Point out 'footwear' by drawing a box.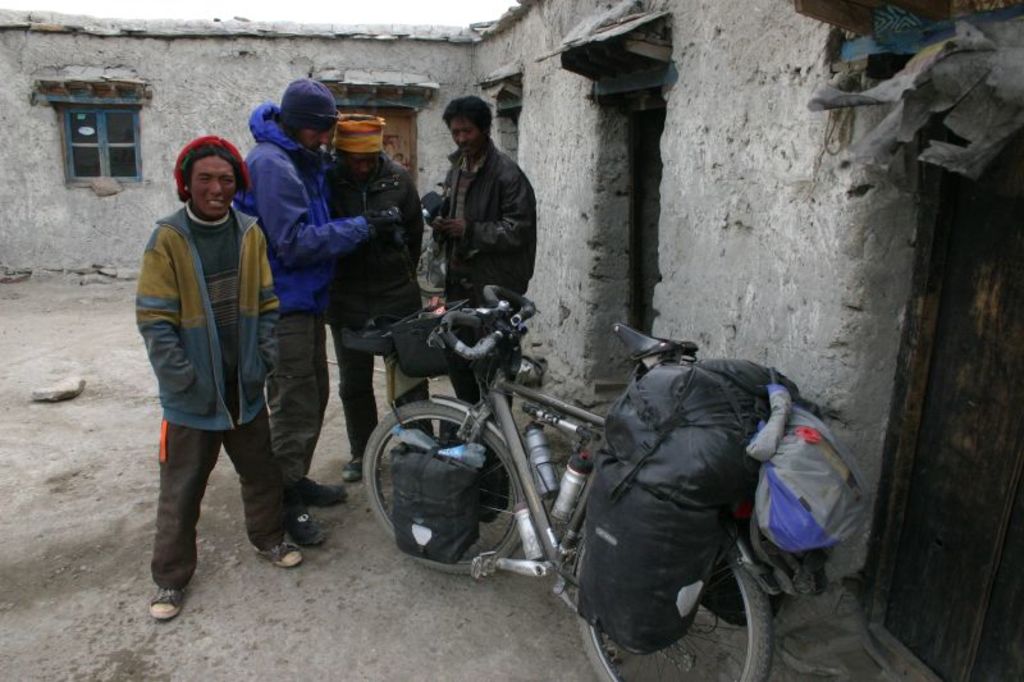
(141,585,188,626).
